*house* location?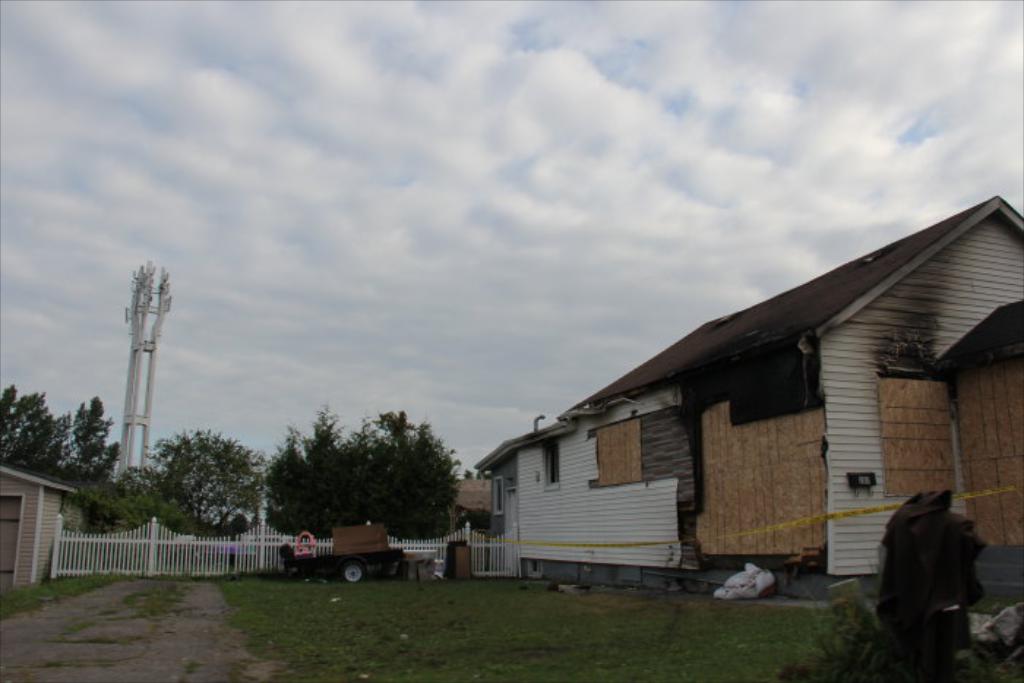
474,376,698,594
